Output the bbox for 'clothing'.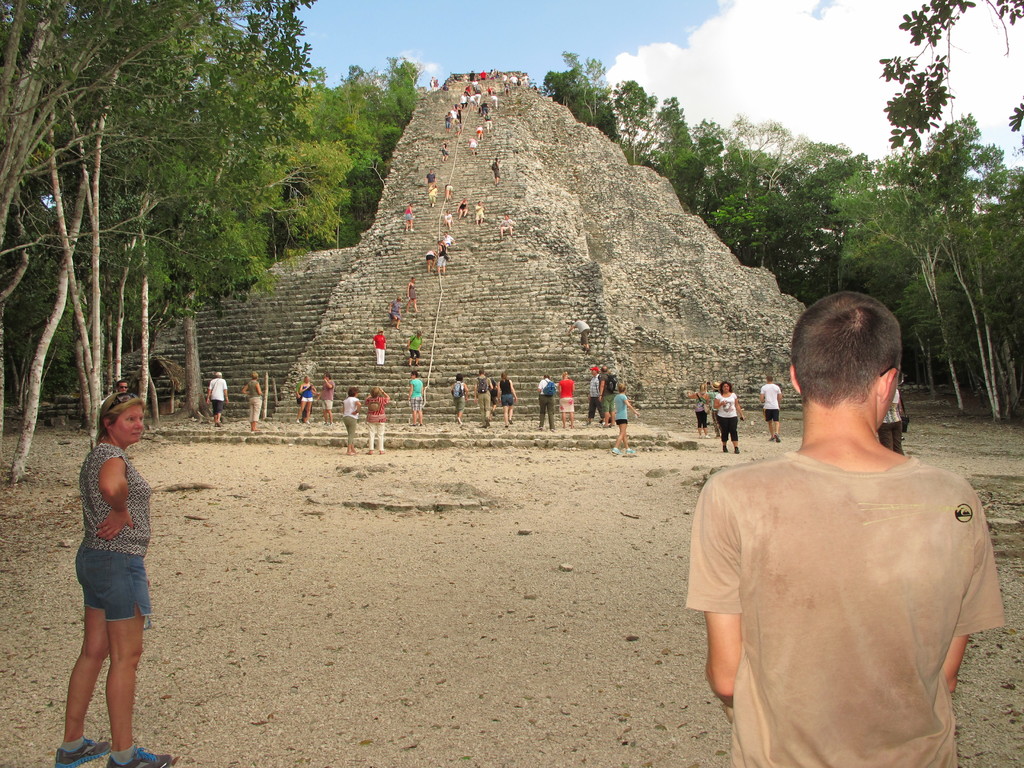
(451,381,467,412).
